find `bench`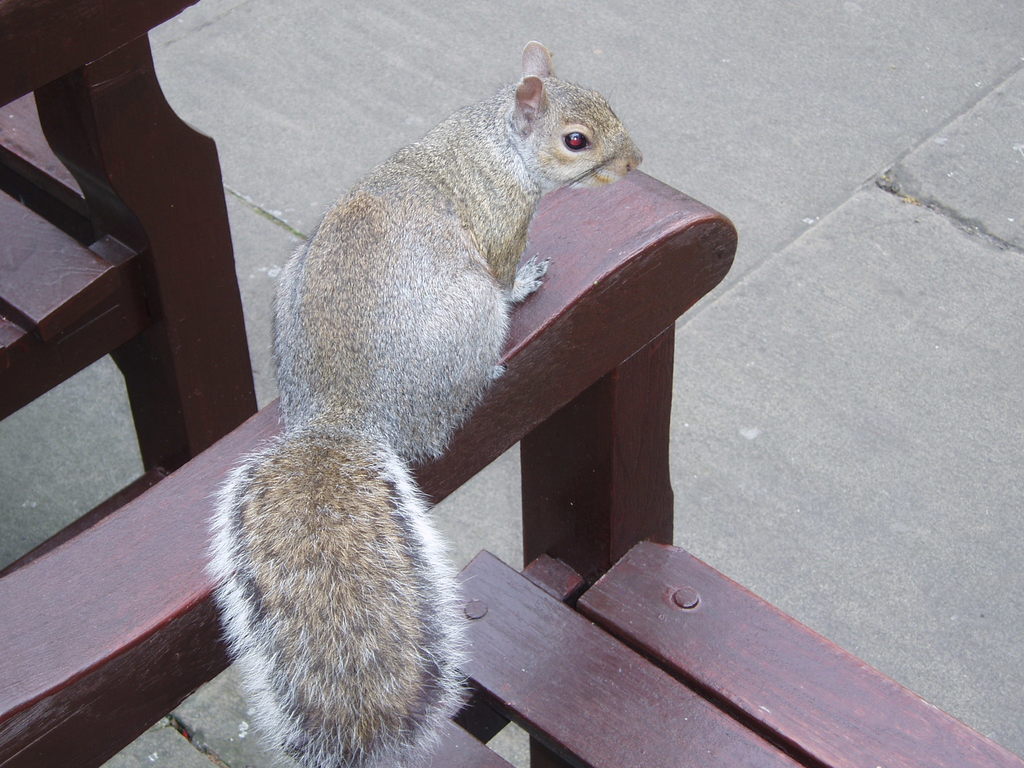
x1=0 y1=0 x2=260 y2=579
